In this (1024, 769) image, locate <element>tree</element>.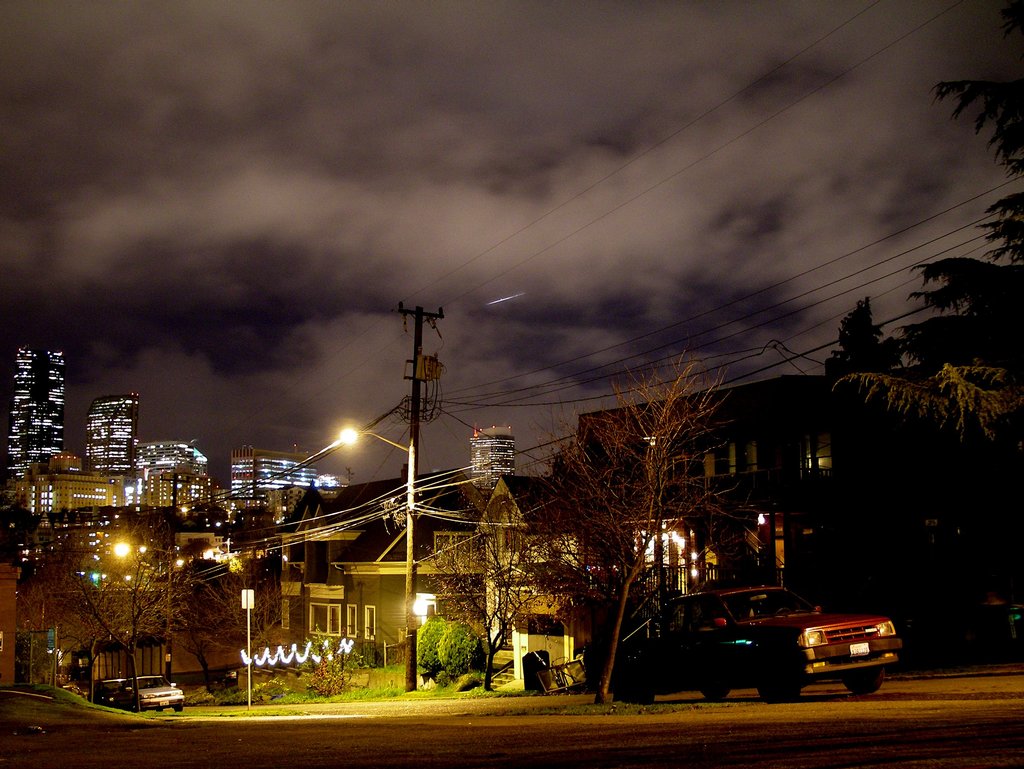
Bounding box: [x1=828, y1=287, x2=916, y2=383].
